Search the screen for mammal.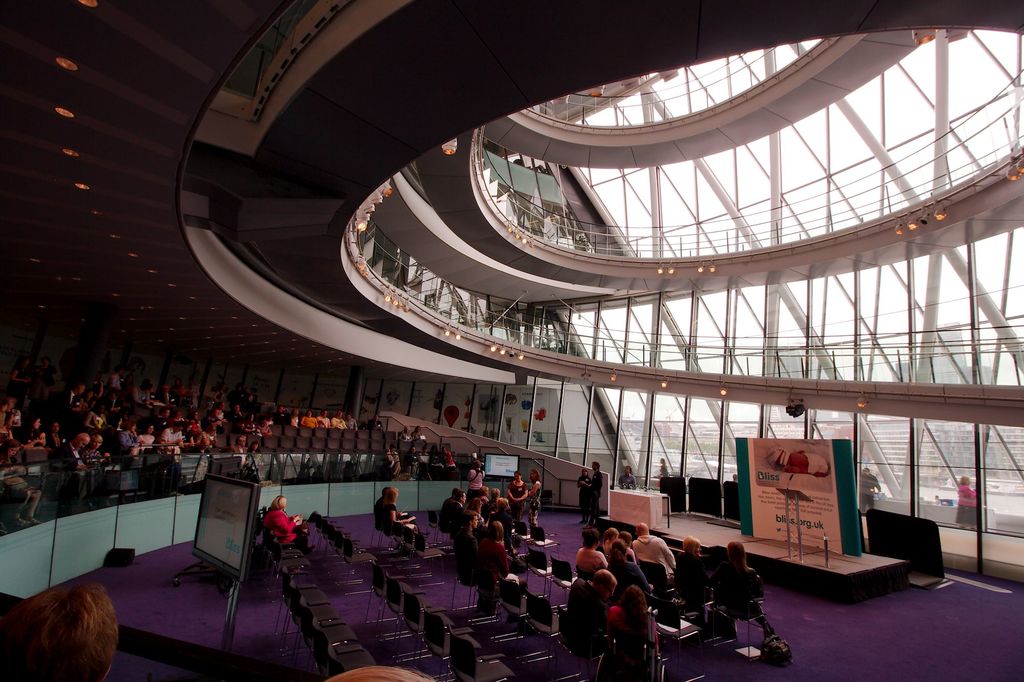
Found at bbox(615, 464, 636, 491).
